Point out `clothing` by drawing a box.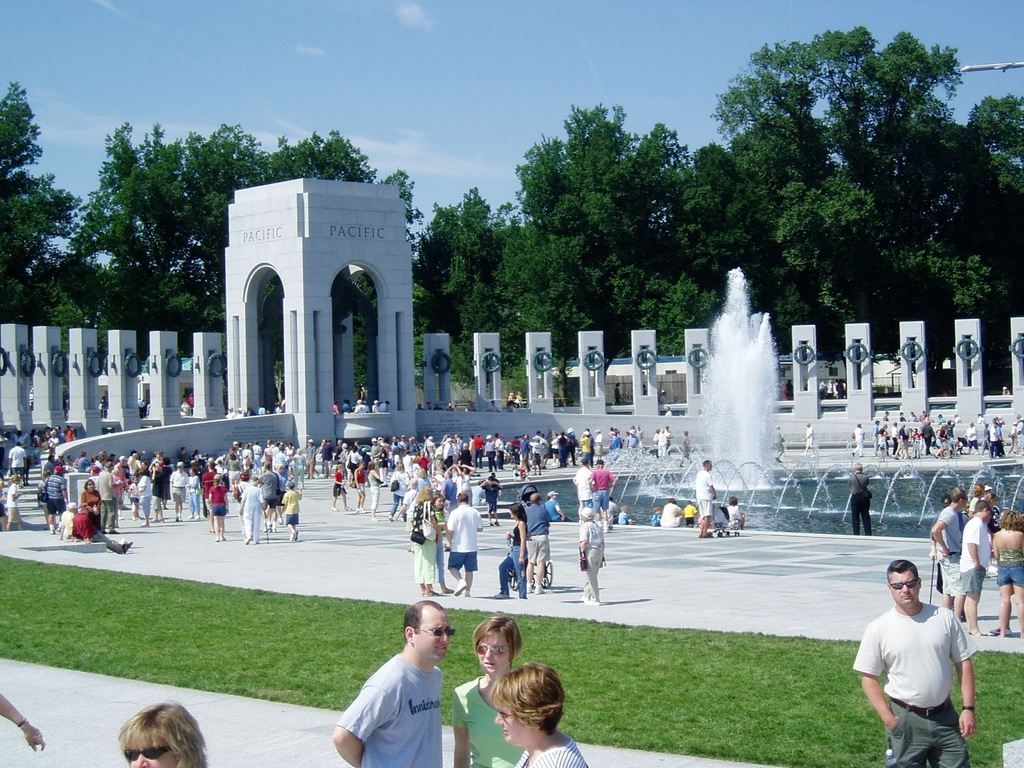
l=376, t=402, r=385, b=412.
